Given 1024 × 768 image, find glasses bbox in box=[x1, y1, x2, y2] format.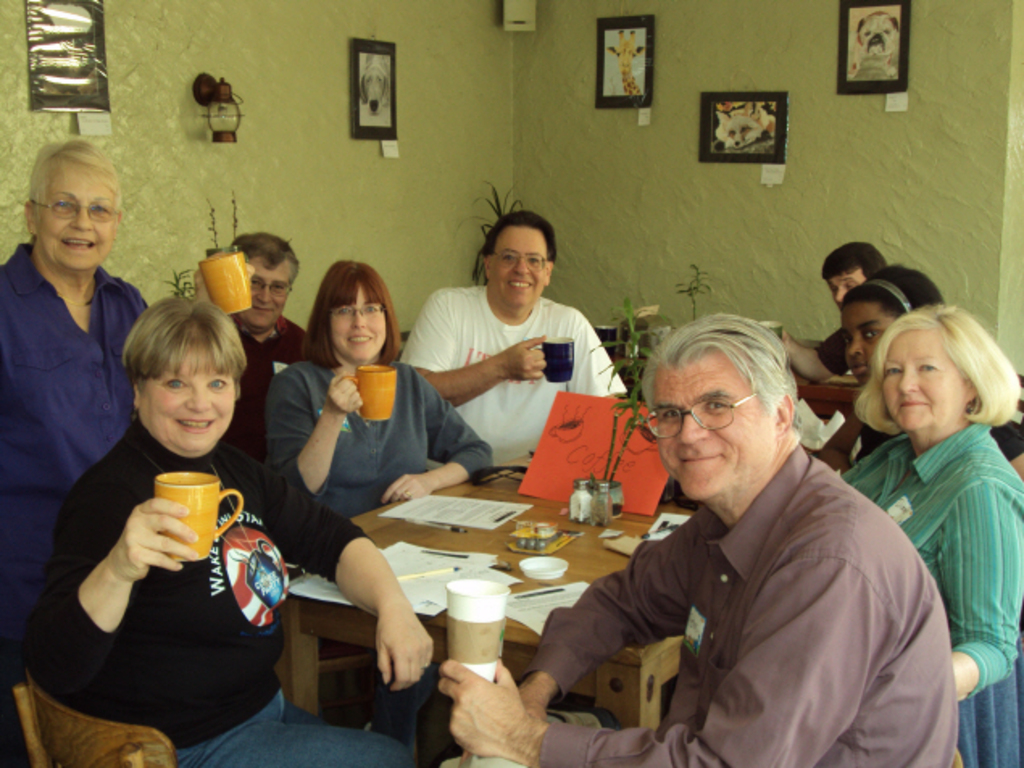
box=[331, 302, 385, 324].
